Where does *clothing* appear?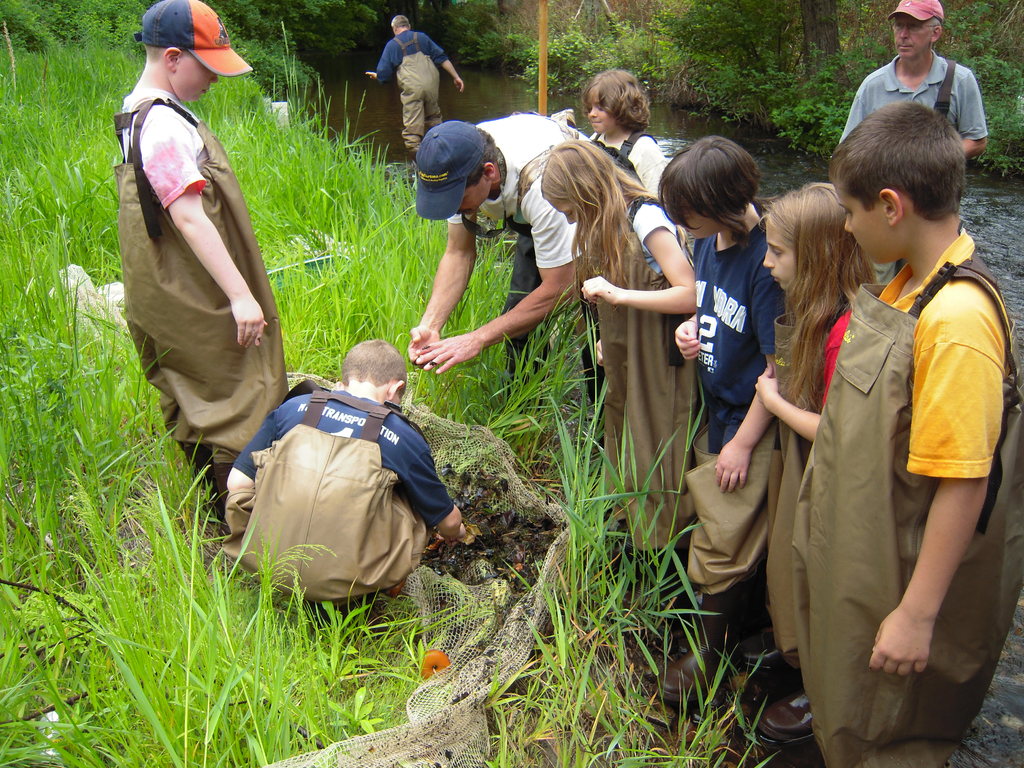
Appears at locate(113, 81, 295, 503).
